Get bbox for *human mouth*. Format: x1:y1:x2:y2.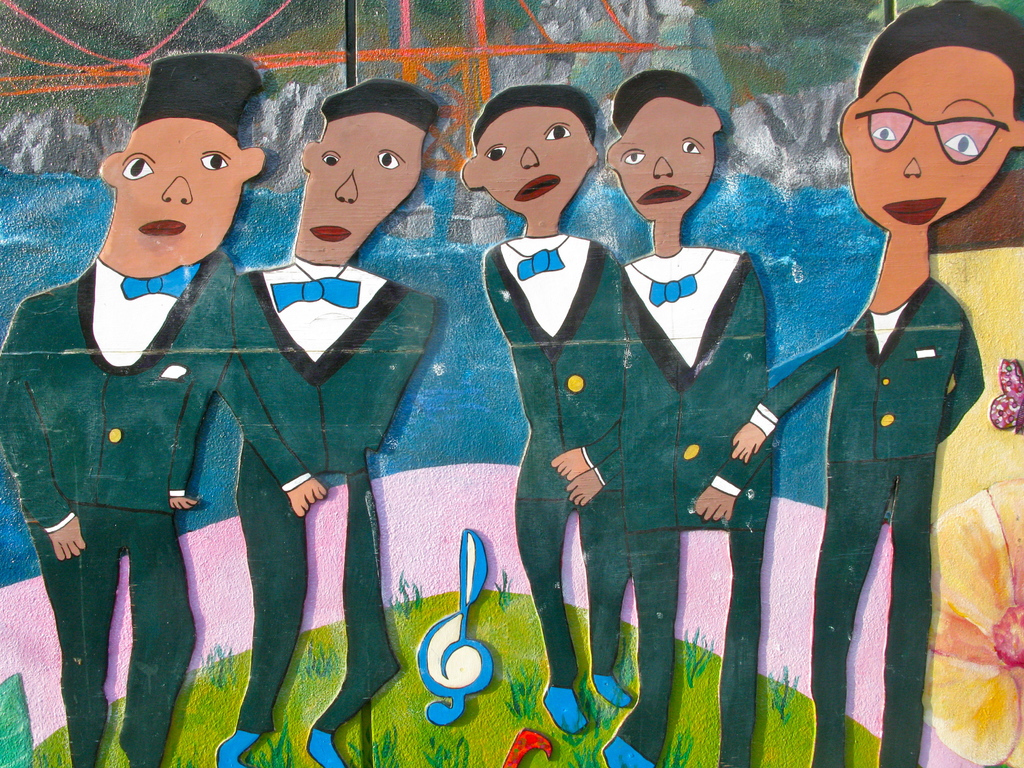
138:220:186:234.
